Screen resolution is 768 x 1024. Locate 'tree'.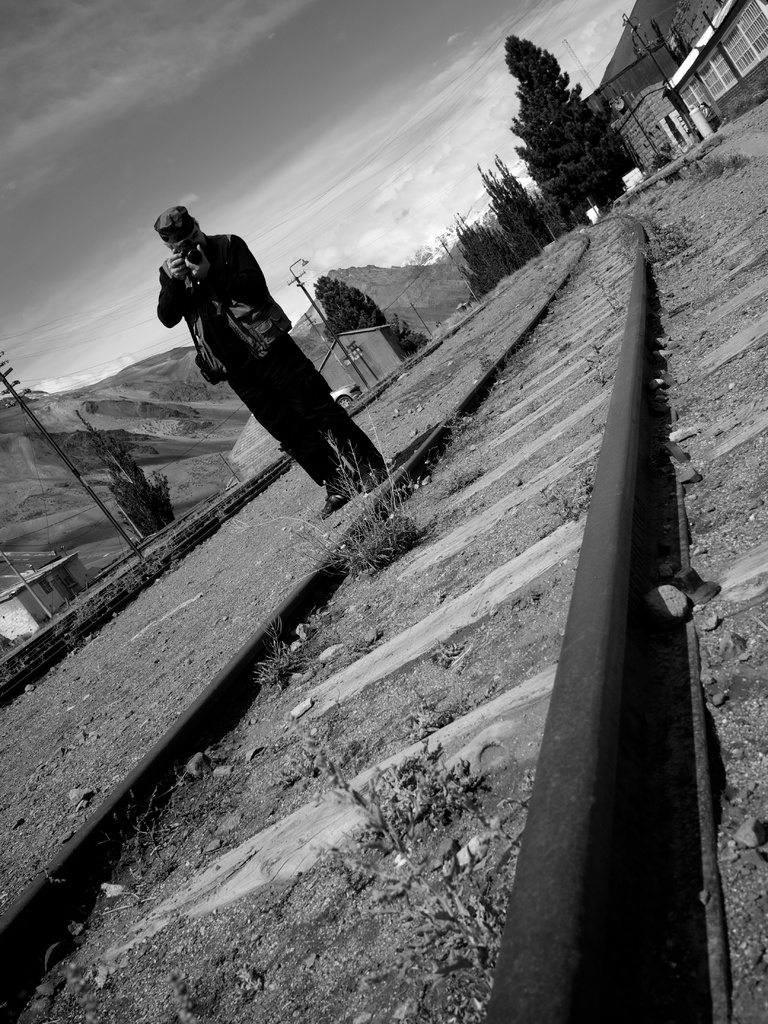
<bbox>491, 28, 639, 252</bbox>.
